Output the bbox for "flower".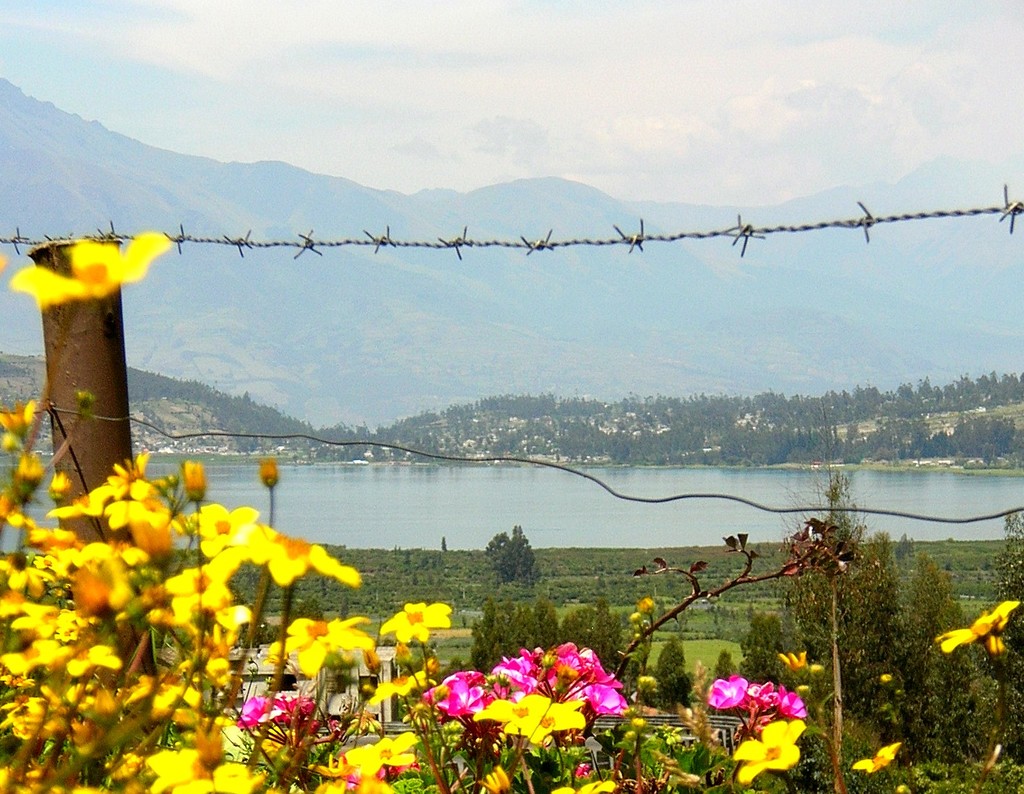
(x1=382, y1=604, x2=450, y2=639).
